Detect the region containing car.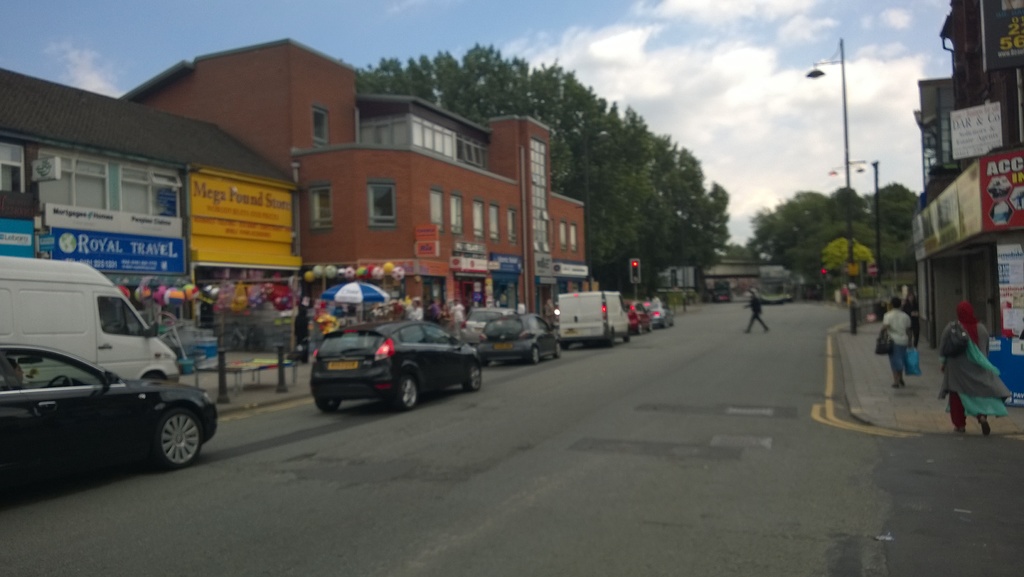
left=287, top=310, right=489, bottom=408.
